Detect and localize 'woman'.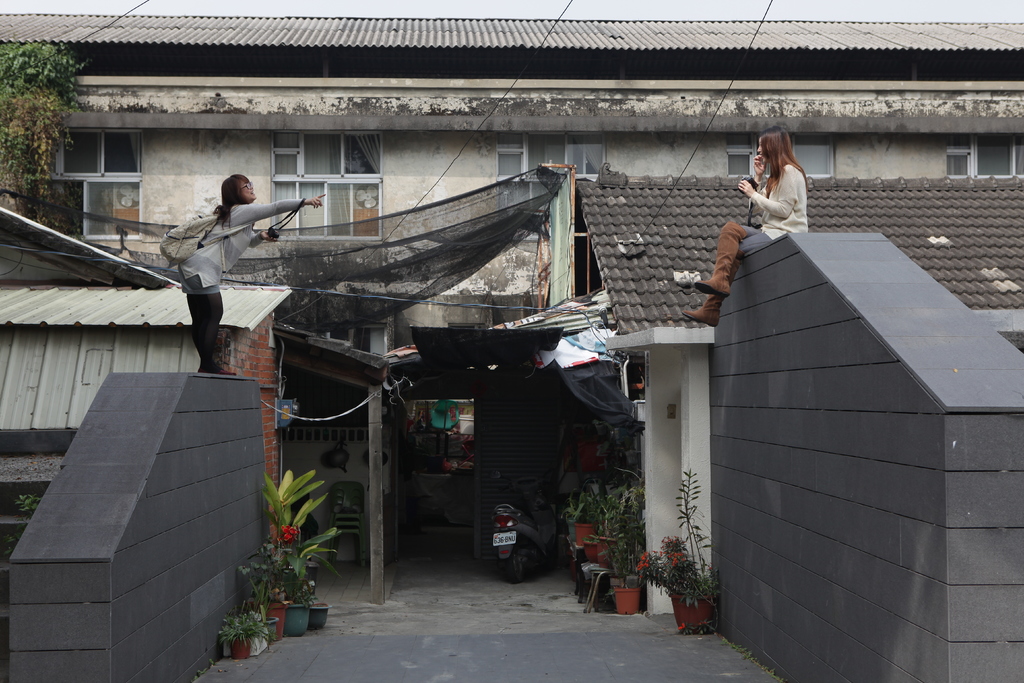
Localized at box=[682, 126, 809, 329].
